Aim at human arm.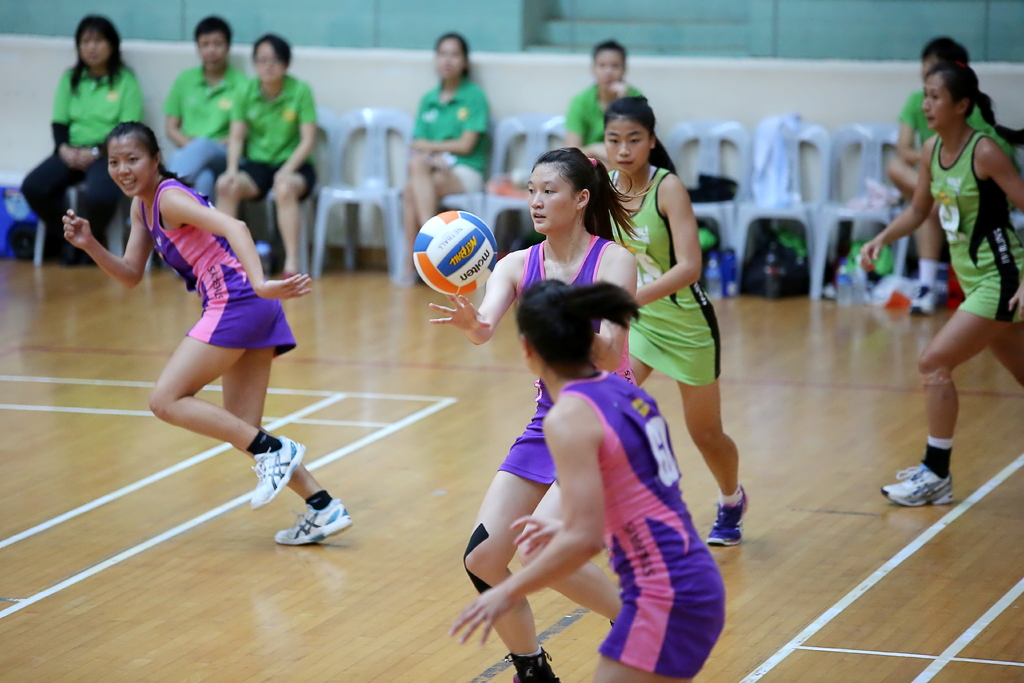
Aimed at crop(76, 73, 147, 172).
